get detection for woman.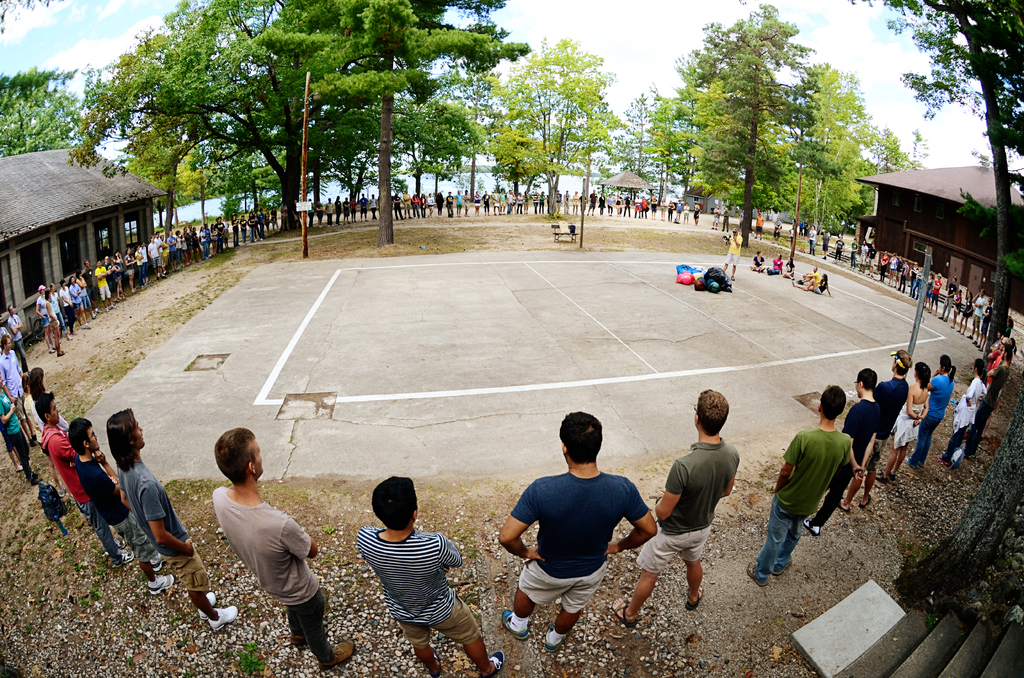
Detection: [948,359,986,474].
